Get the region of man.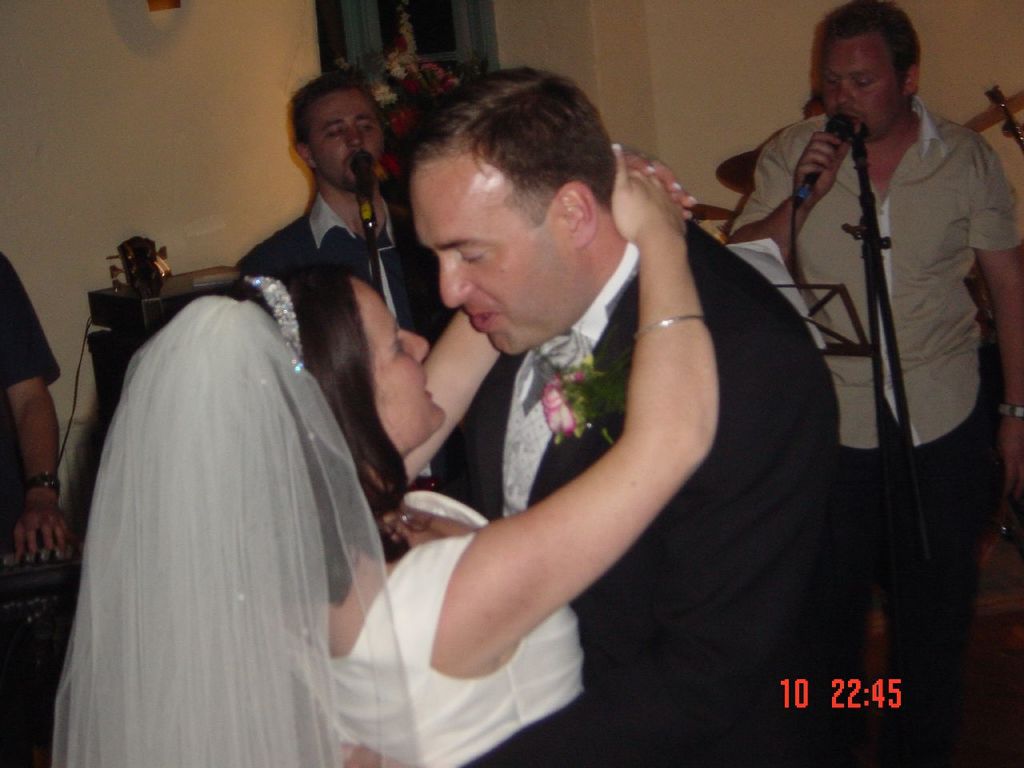
rect(0, 250, 74, 556).
